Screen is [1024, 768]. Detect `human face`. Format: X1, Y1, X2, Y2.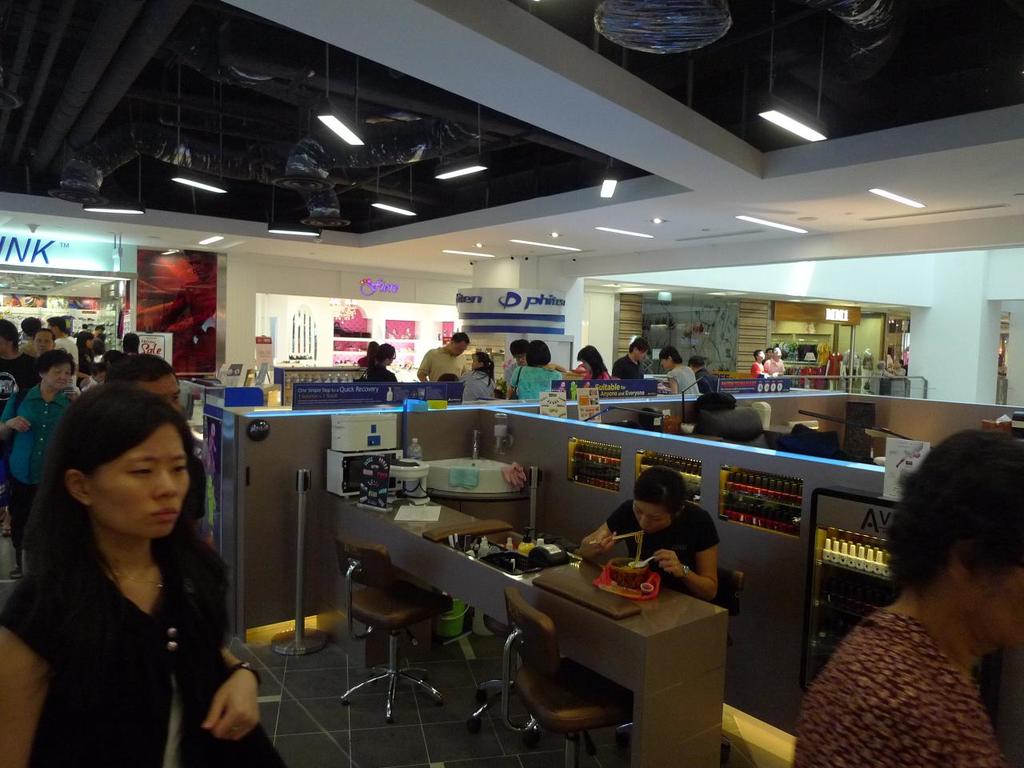
775, 349, 782, 355.
